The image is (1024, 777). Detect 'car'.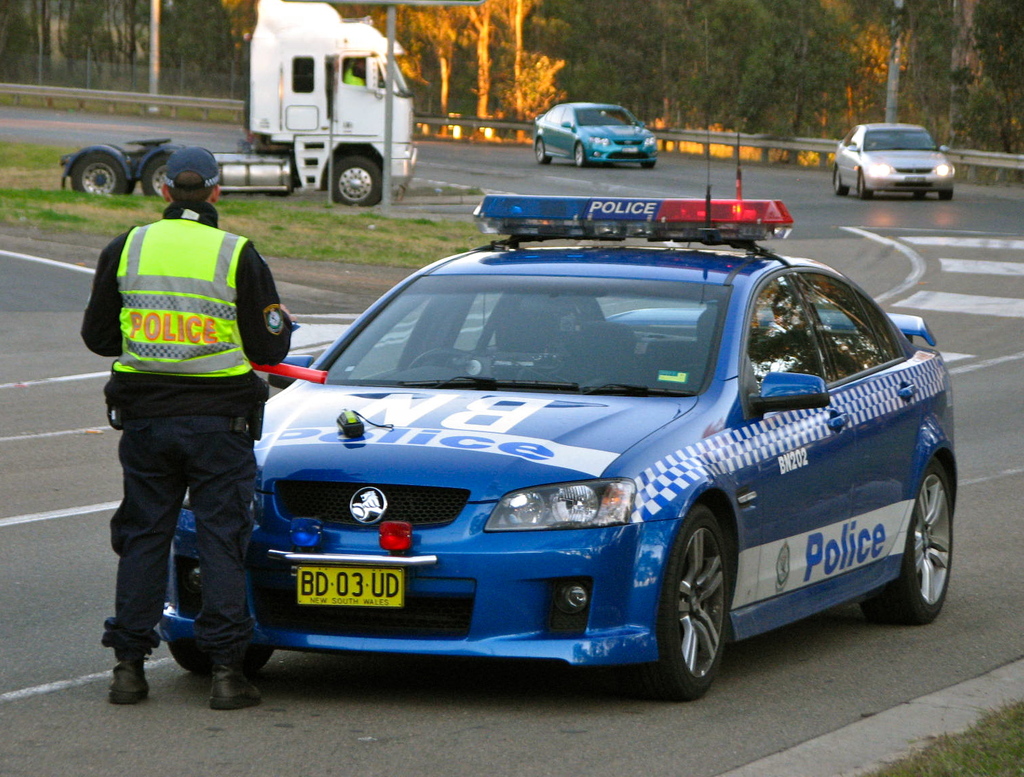
Detection: {"left": 188, "top": 212, "right": 969, "bottom": 711}.
